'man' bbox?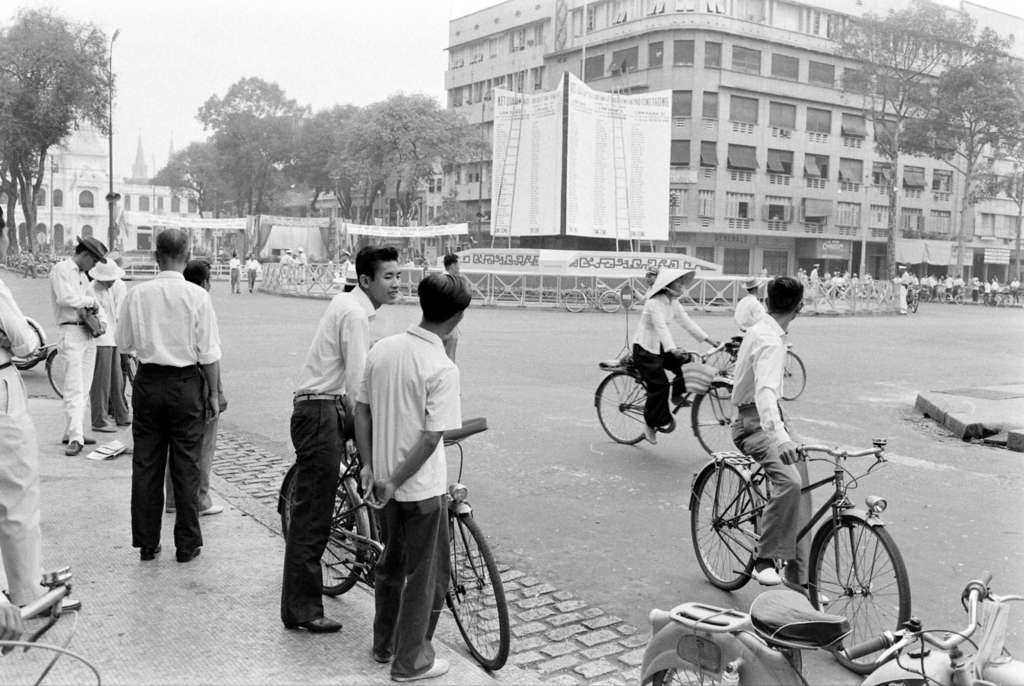
x1=85 y1=254 x2=132 y2=432
